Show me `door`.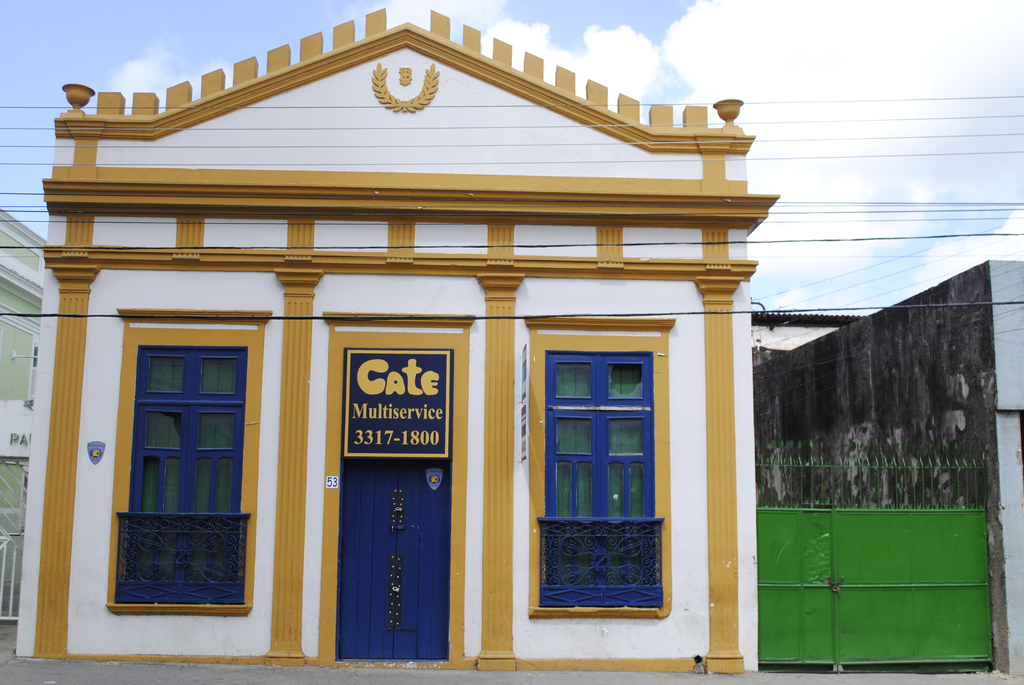
`door` is here: Rect(339, 459, 447, 658).
